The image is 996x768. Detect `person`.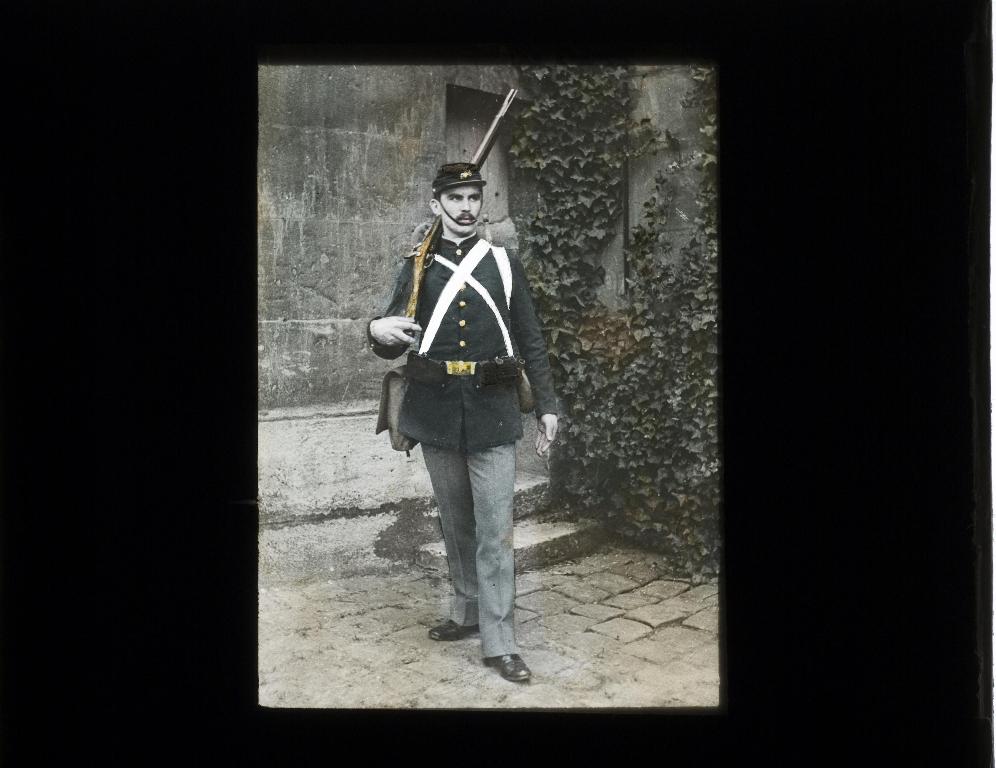
Detection: rect(372, 145, 547, 666).
